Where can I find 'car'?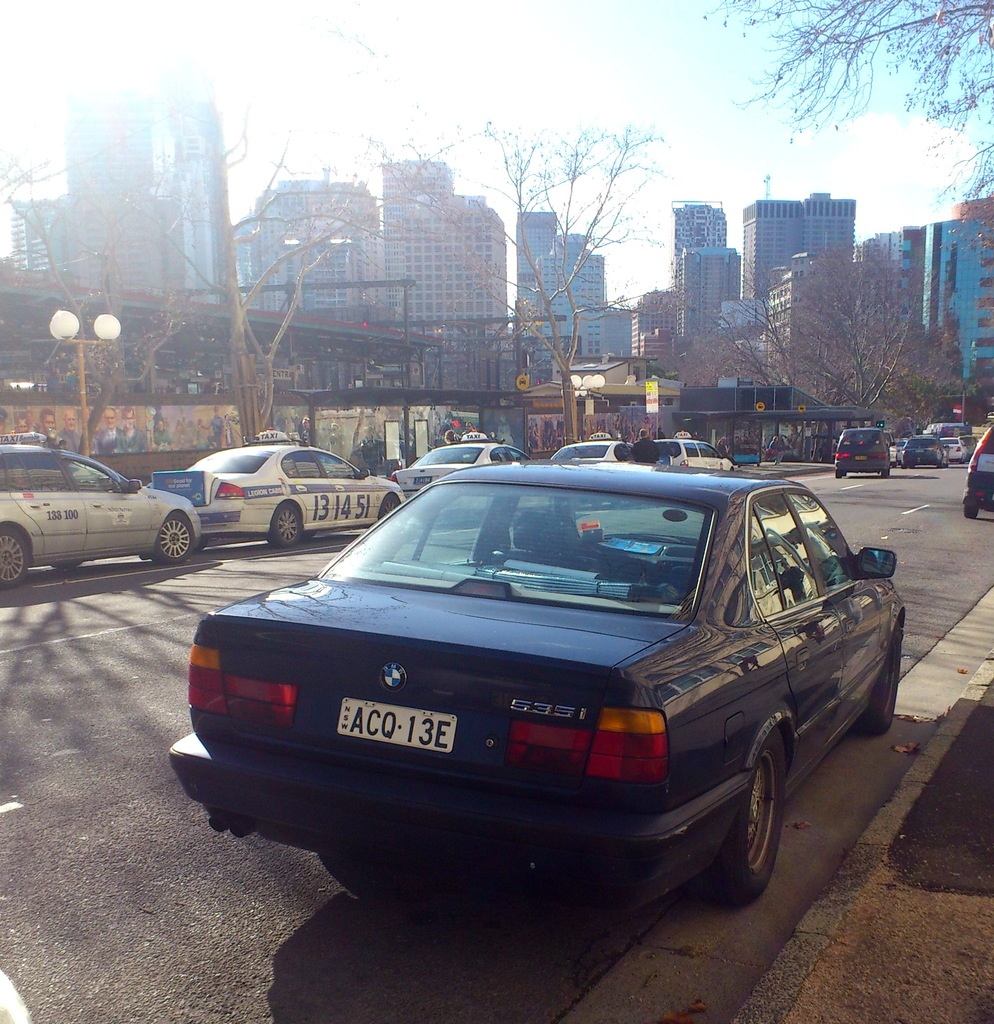
You can find it at (x1=677, y1=445, x2=736, y2=461).
